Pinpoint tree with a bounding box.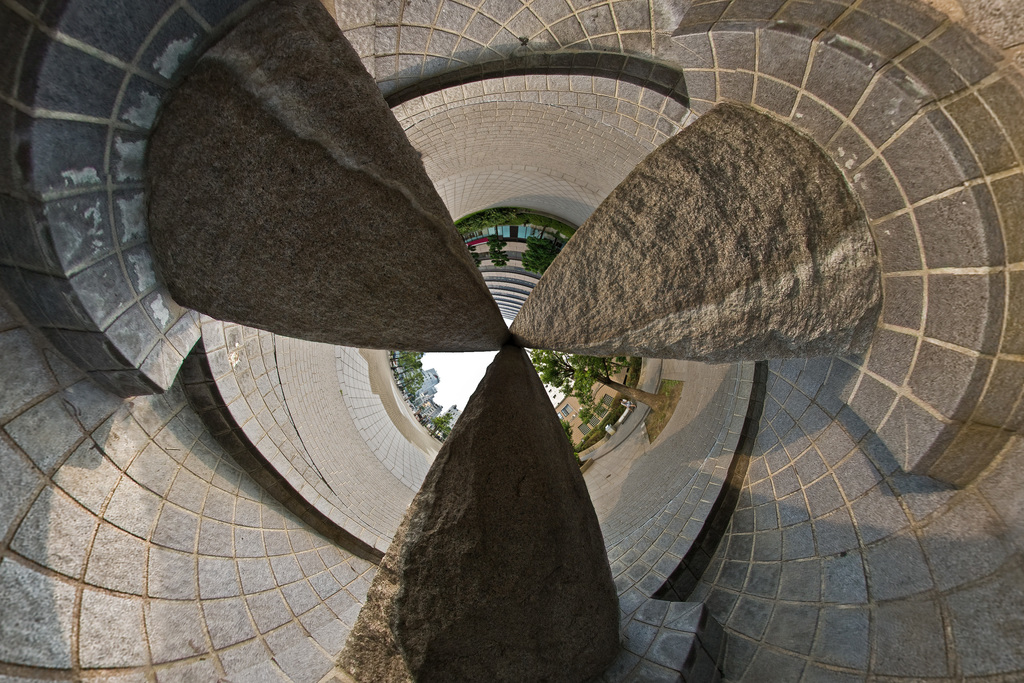
x1=486, y1=222, x2=509, y2=270.
